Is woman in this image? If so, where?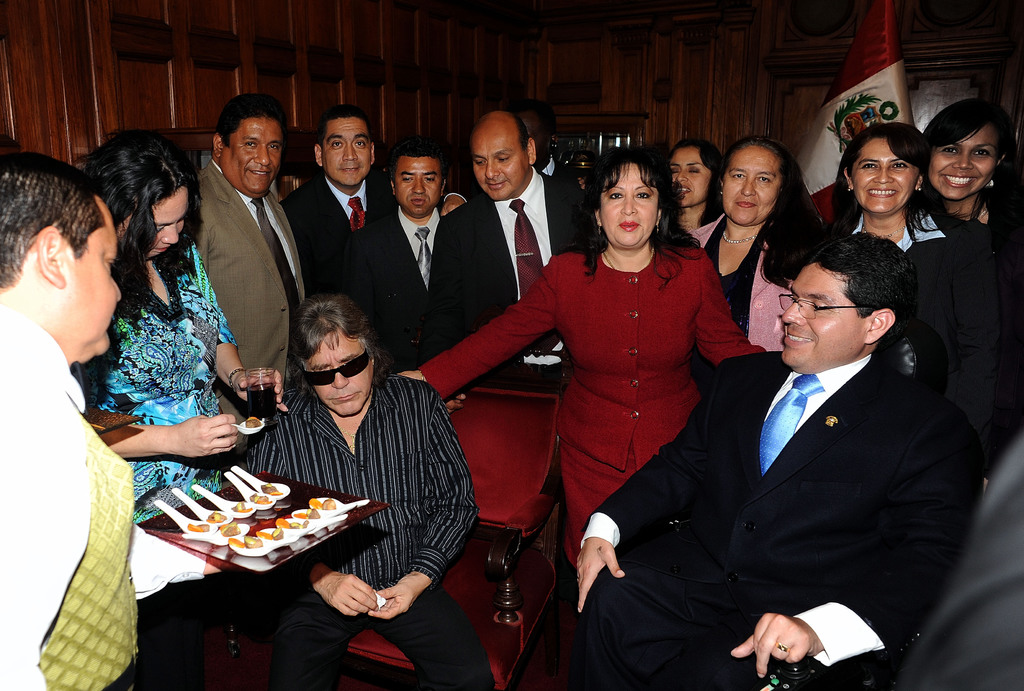
Yes, at [664, 134, 732, 245].
